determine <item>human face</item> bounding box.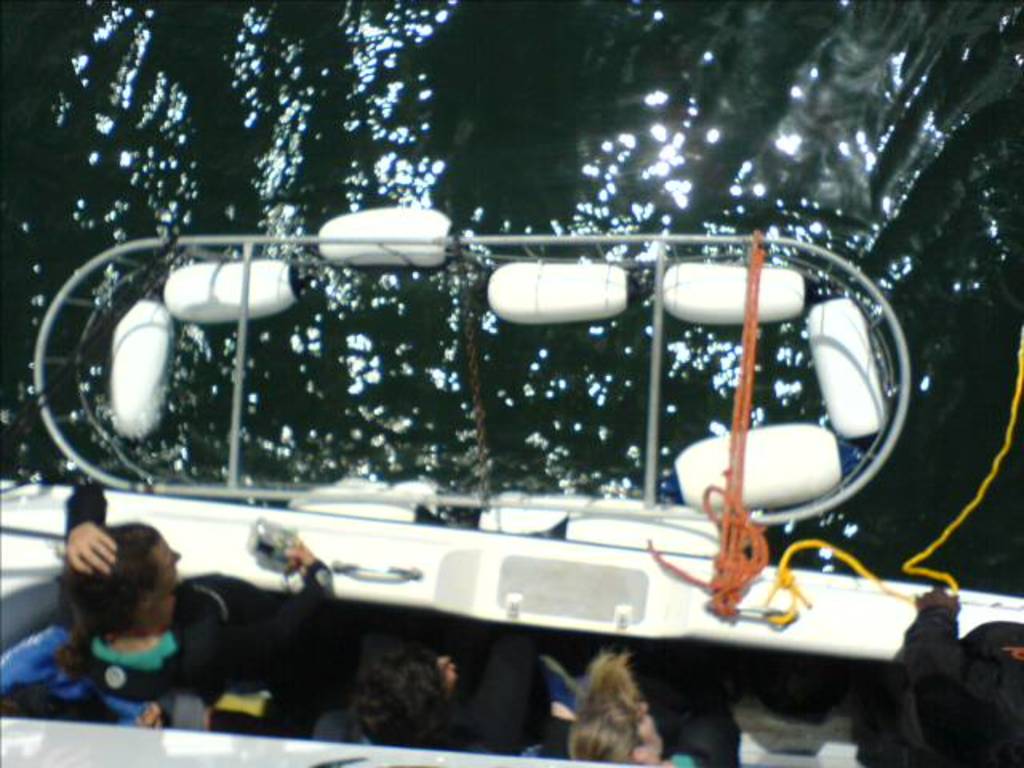
Determined: <box>637,717,661,755</box>.
